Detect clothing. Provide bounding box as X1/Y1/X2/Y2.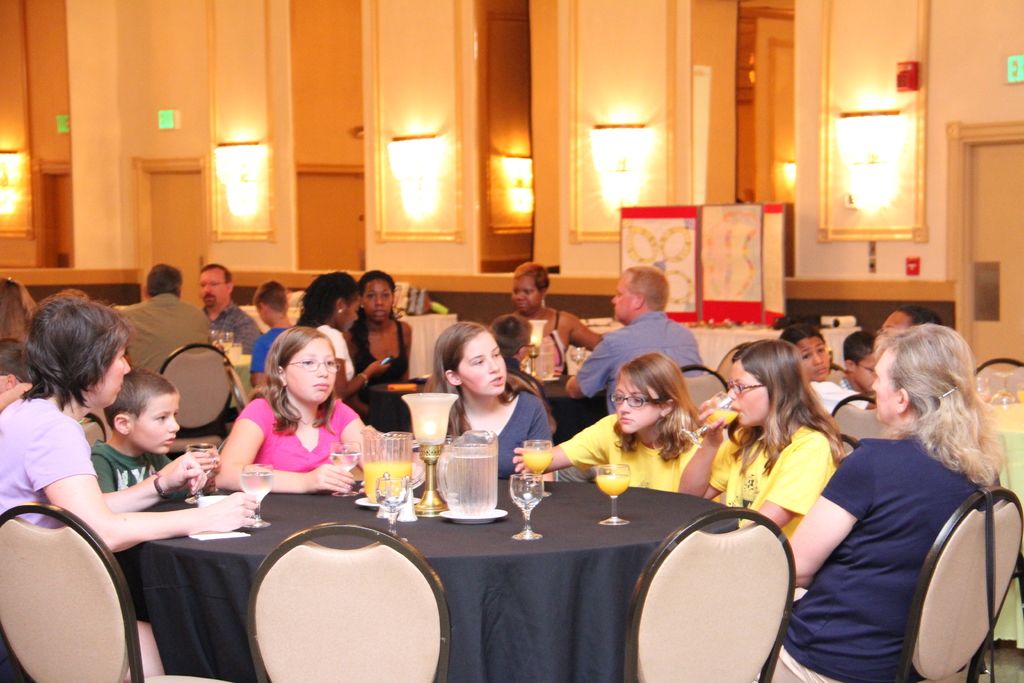
538/308/566/379.
